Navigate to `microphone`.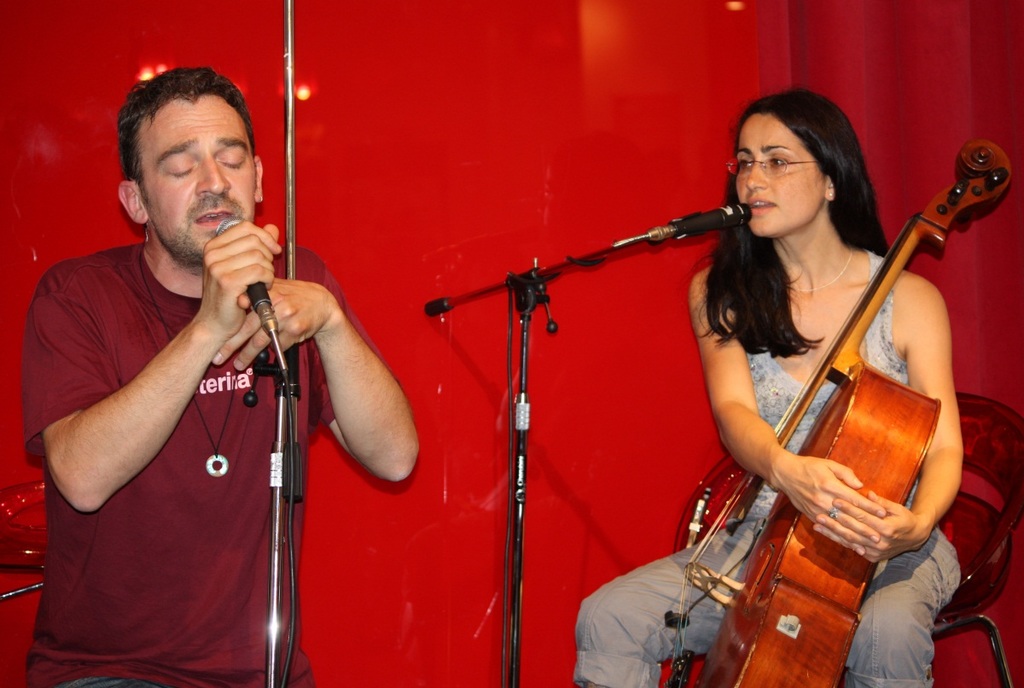
Navigation target: box(655, 187, 754, 265).
